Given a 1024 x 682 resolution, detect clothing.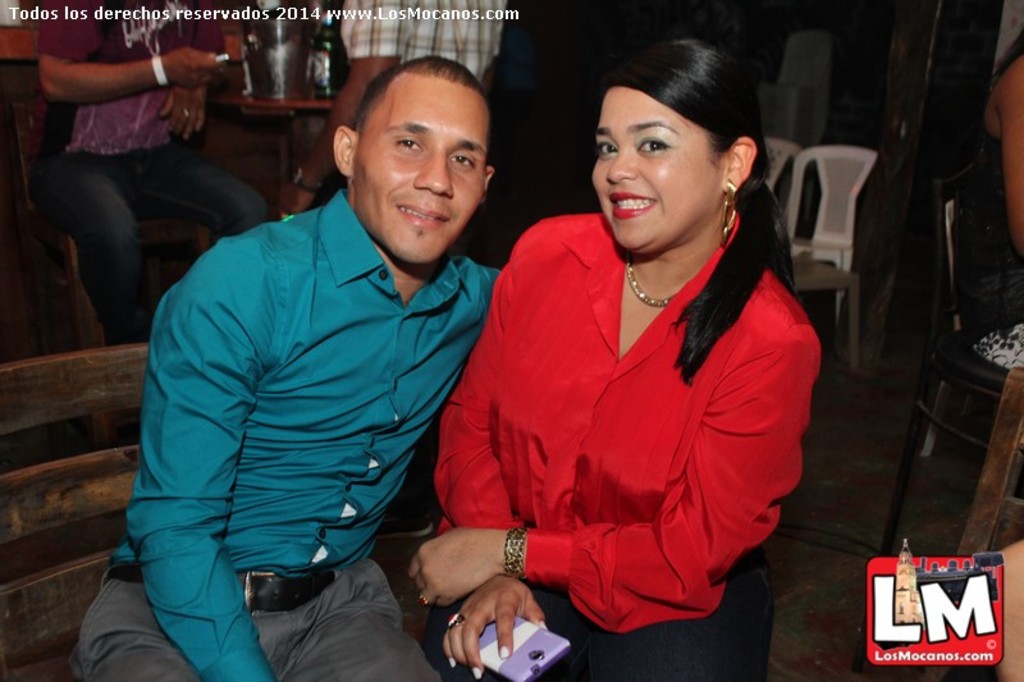
[left=27, top=0, right=270, bottom=354].
